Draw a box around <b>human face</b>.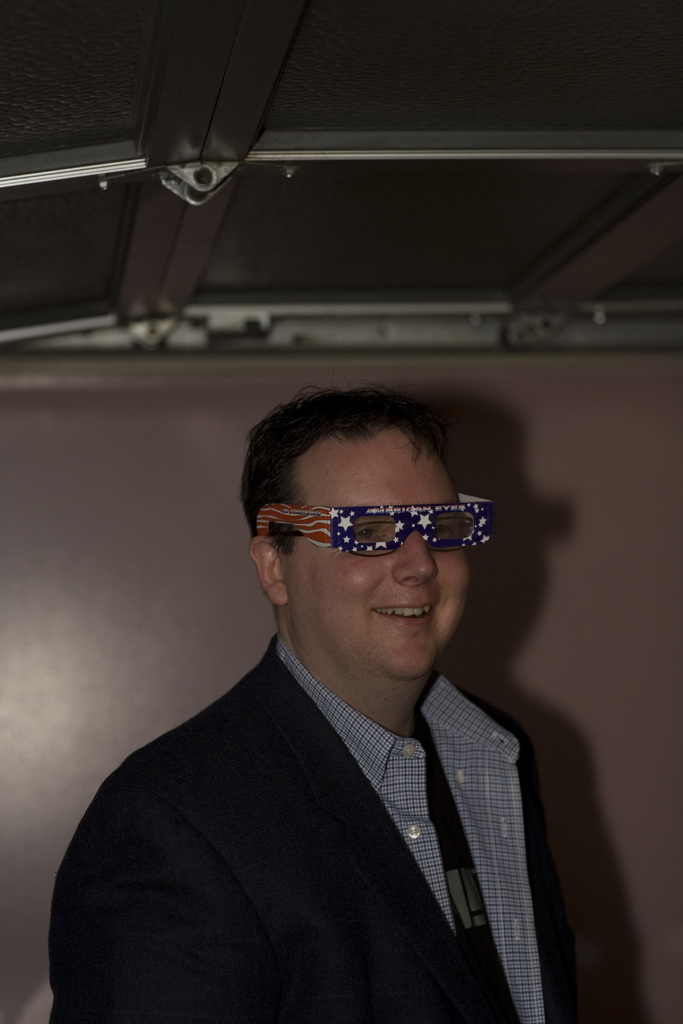
[left=284, top=428, right=468, bottom=688].
